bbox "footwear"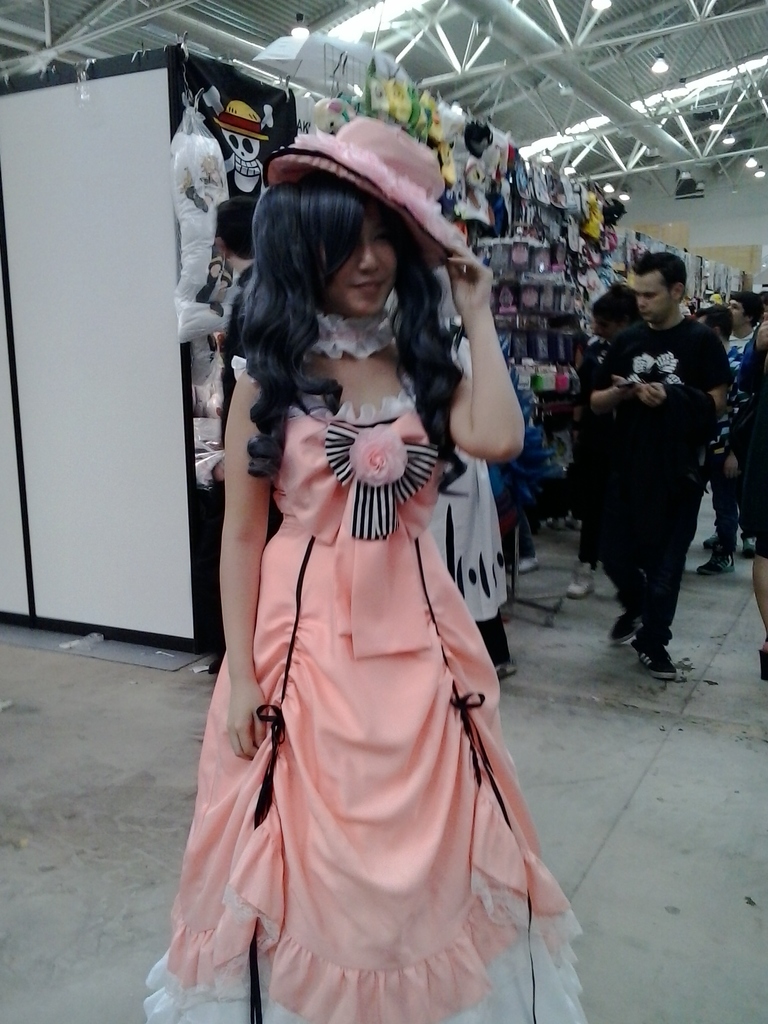
crop(710, 552, 736, 567)
